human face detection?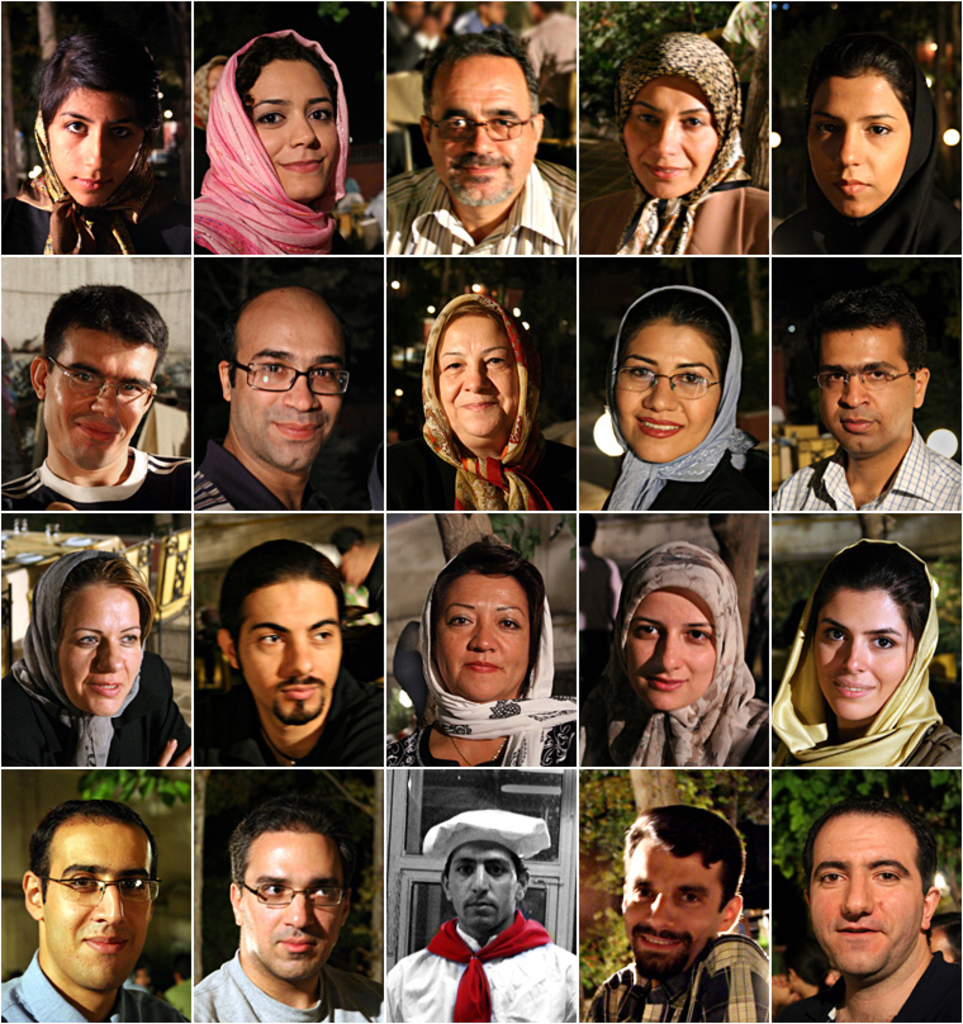
locate(51, 588, 144, 712)
